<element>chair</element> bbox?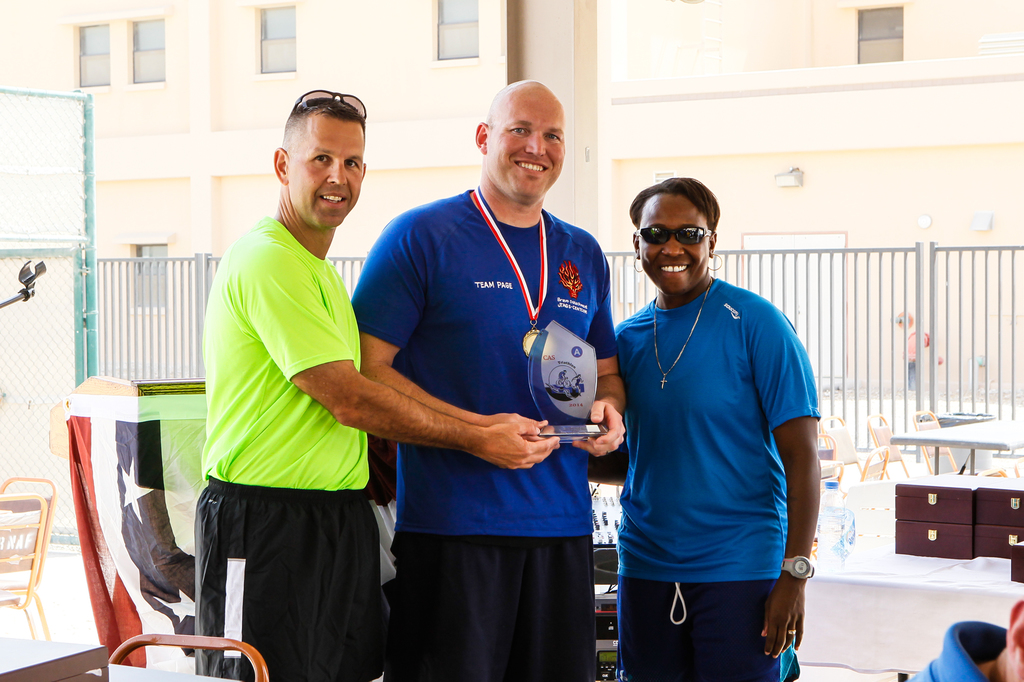
locate(0, 492, 48, 646)
